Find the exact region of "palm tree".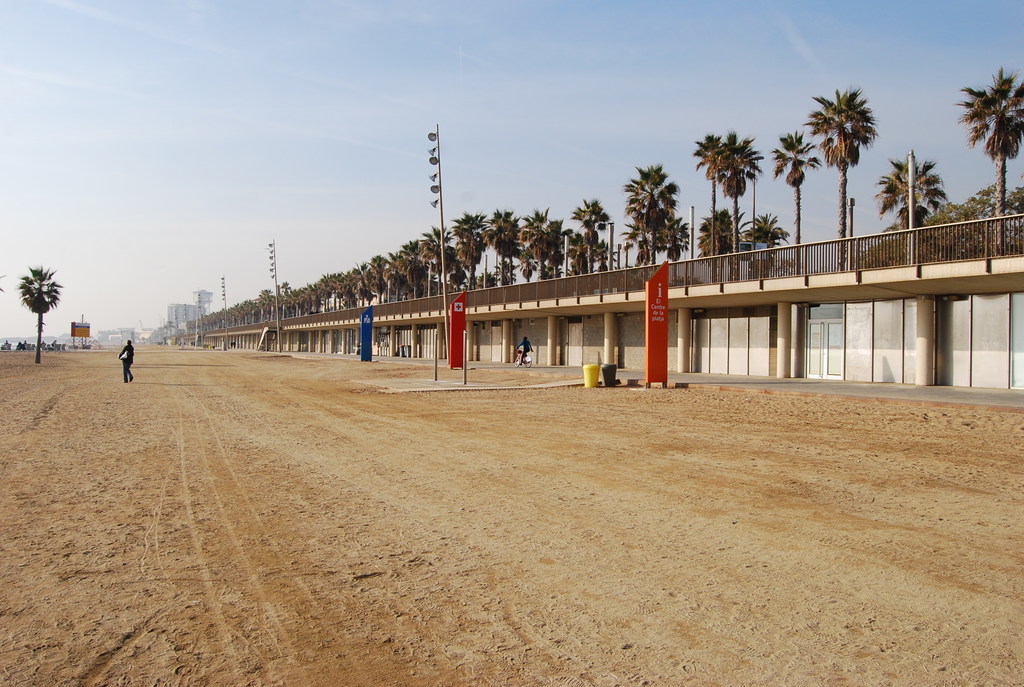
Exact region: 536 217 570 285.
